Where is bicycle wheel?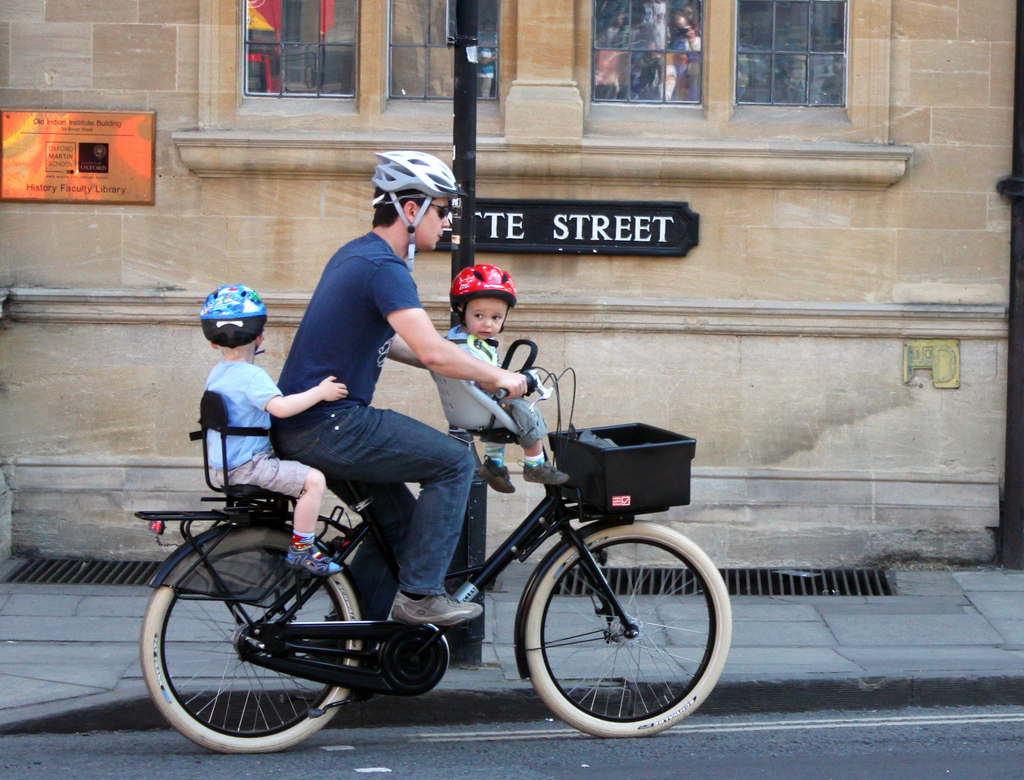
139 529 365 751.
